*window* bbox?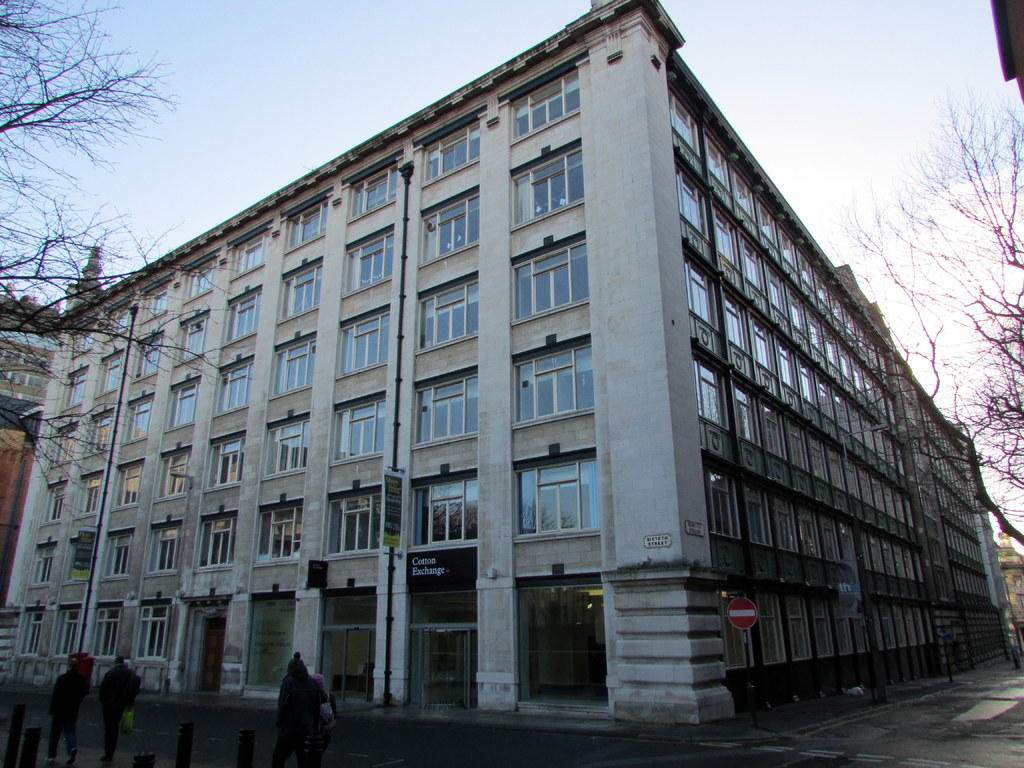
225, 290, 258, 346
